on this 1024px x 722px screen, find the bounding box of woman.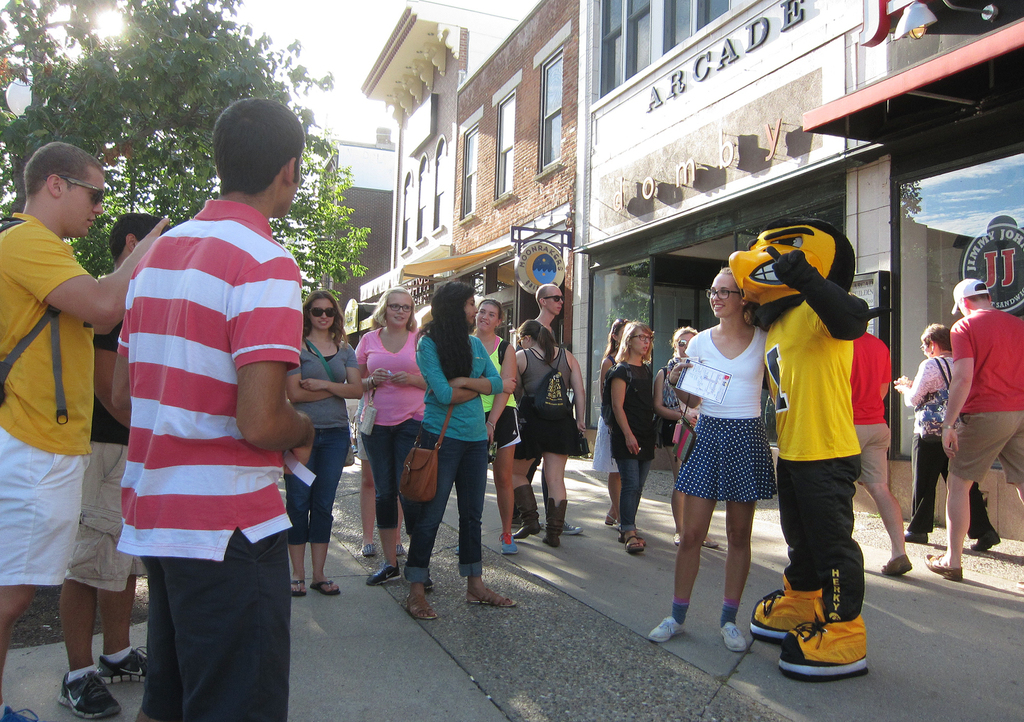
Bounding box: <bbox>897, 322, 1001, 559</bbox>.
